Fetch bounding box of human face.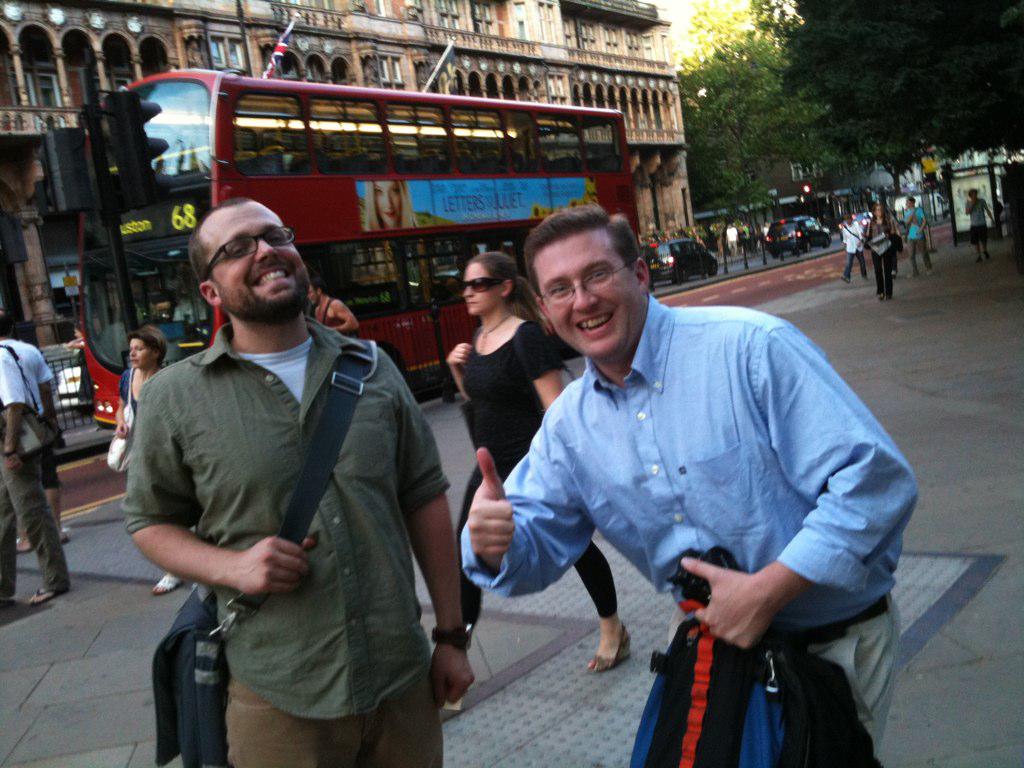
Bbox: box(126, 340, 148, 370).
